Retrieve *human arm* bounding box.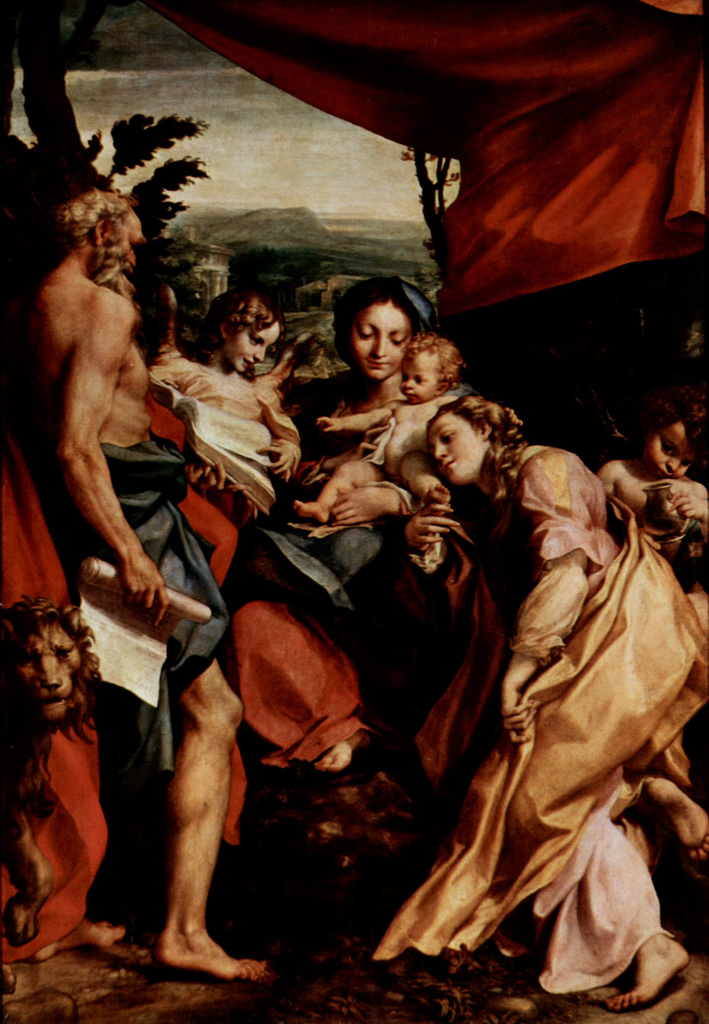
Bounding box: 179:458:244:507.
